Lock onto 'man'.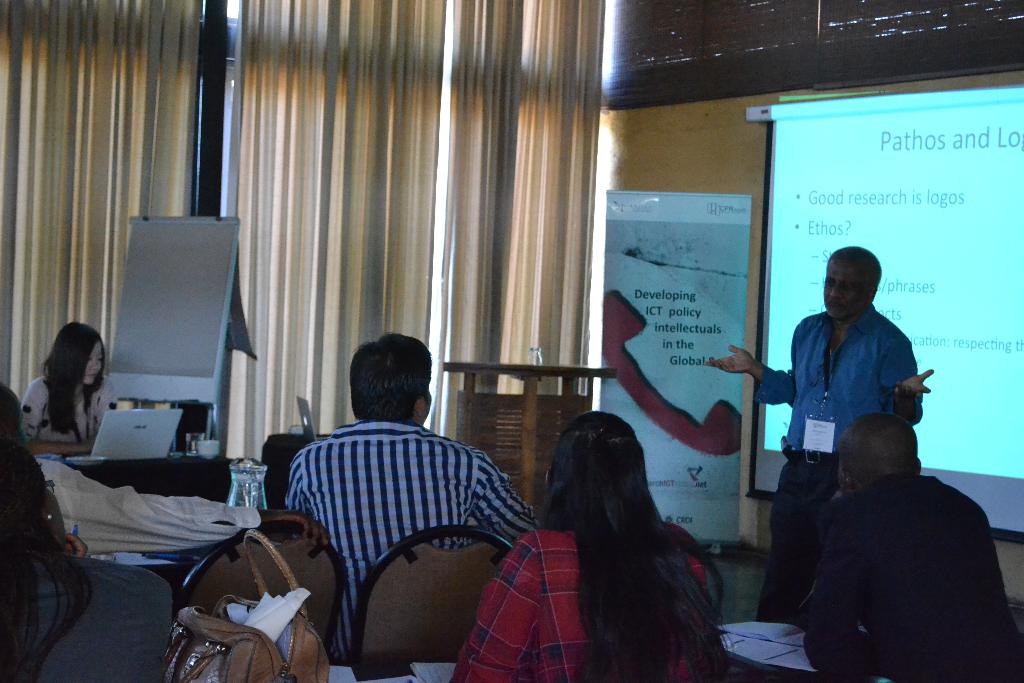
Locked: left=276, top=331, right=532, bottom=667.
